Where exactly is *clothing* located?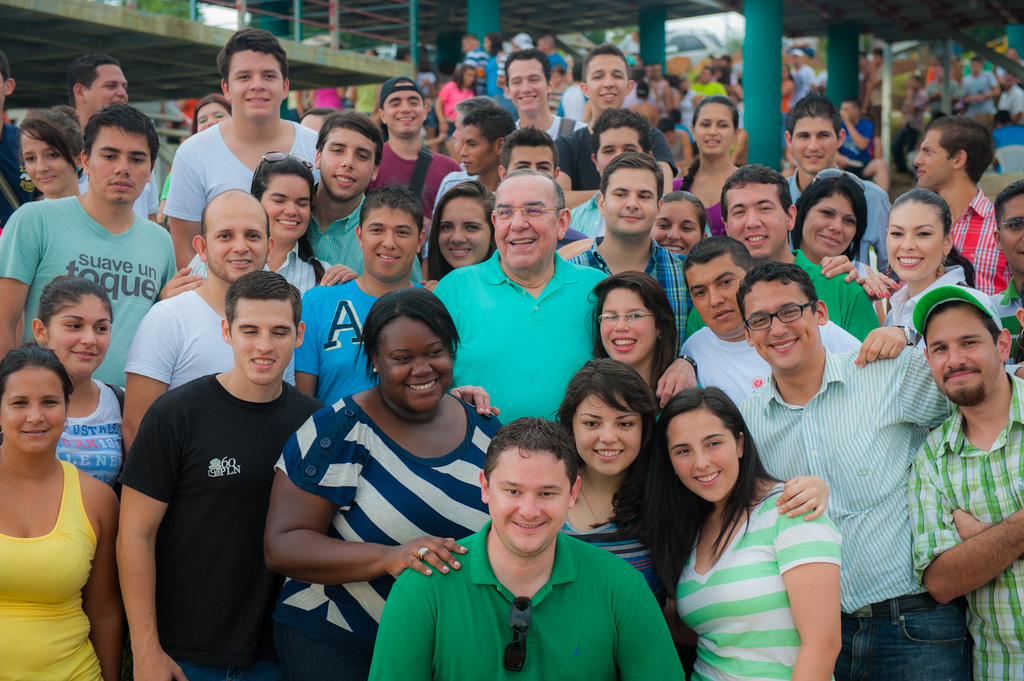
Its bounding box is <box>948,177,1019,295</box>.
